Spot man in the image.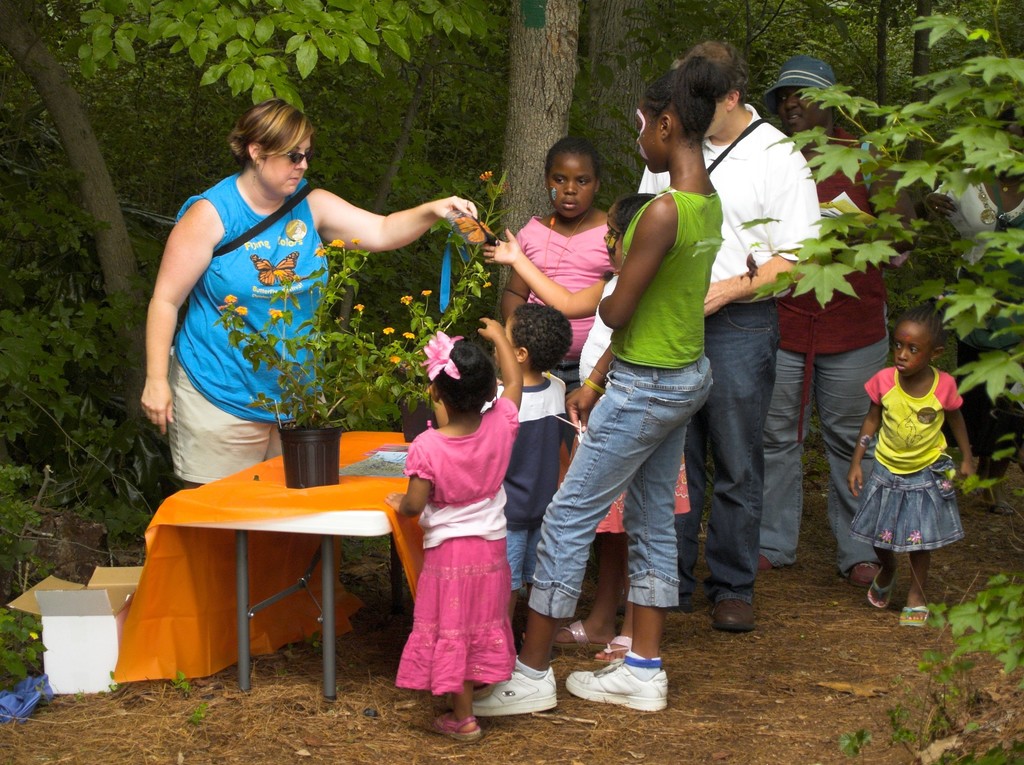
man found at {"left": 601, "top": 65, "right": 816, "bottom": 642}.
